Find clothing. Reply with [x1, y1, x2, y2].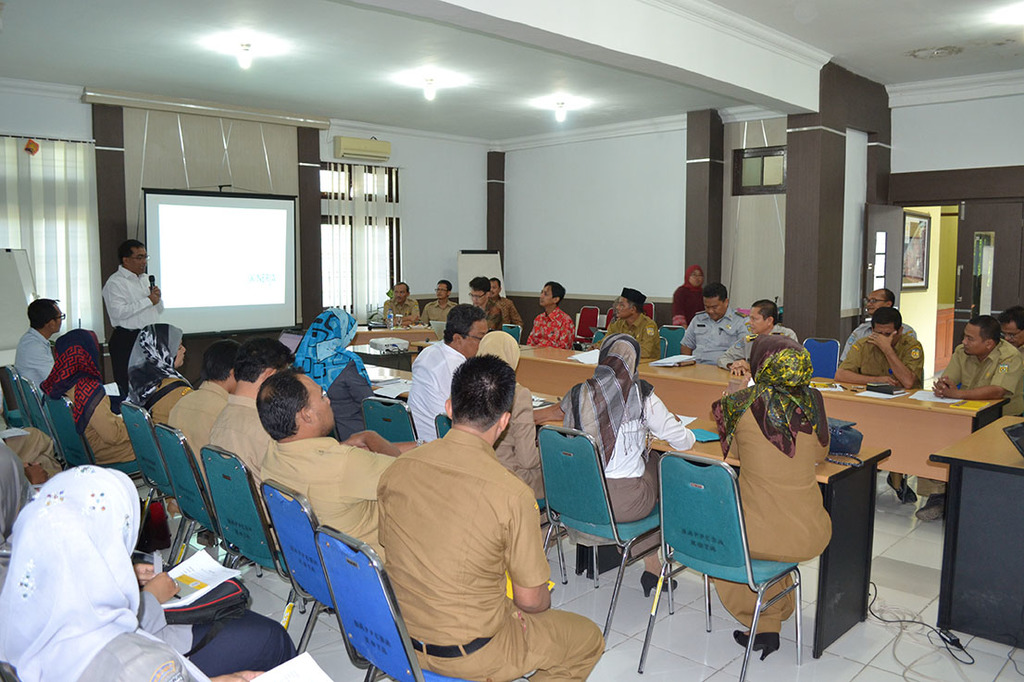
[151, 371, 218, 472].
